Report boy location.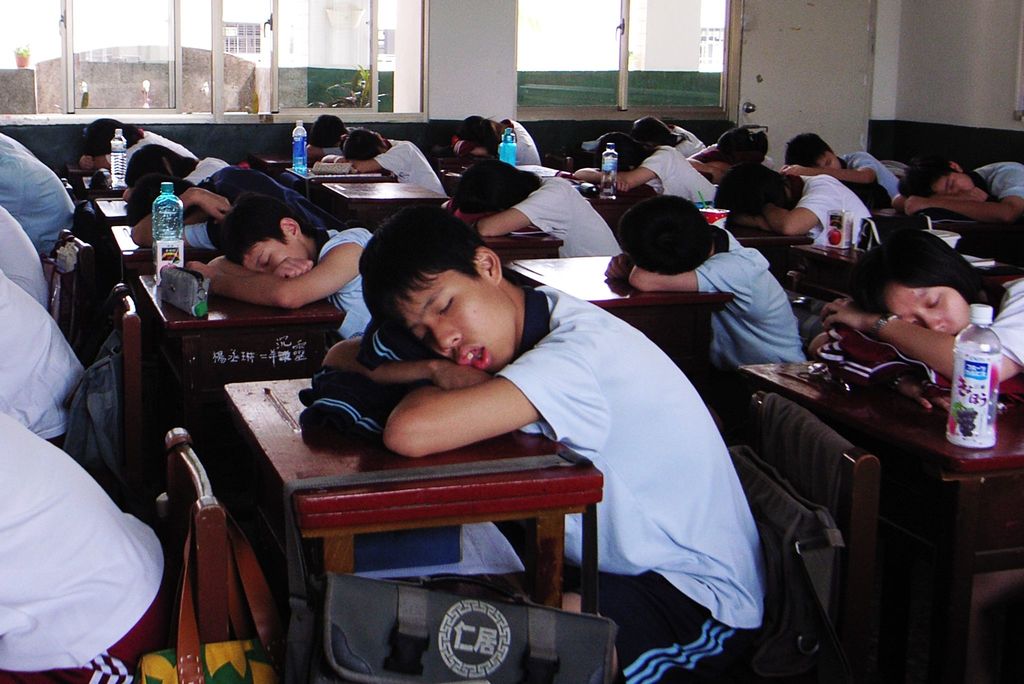
Report: (x1=785, y1=131, x2=899, y2=202).
